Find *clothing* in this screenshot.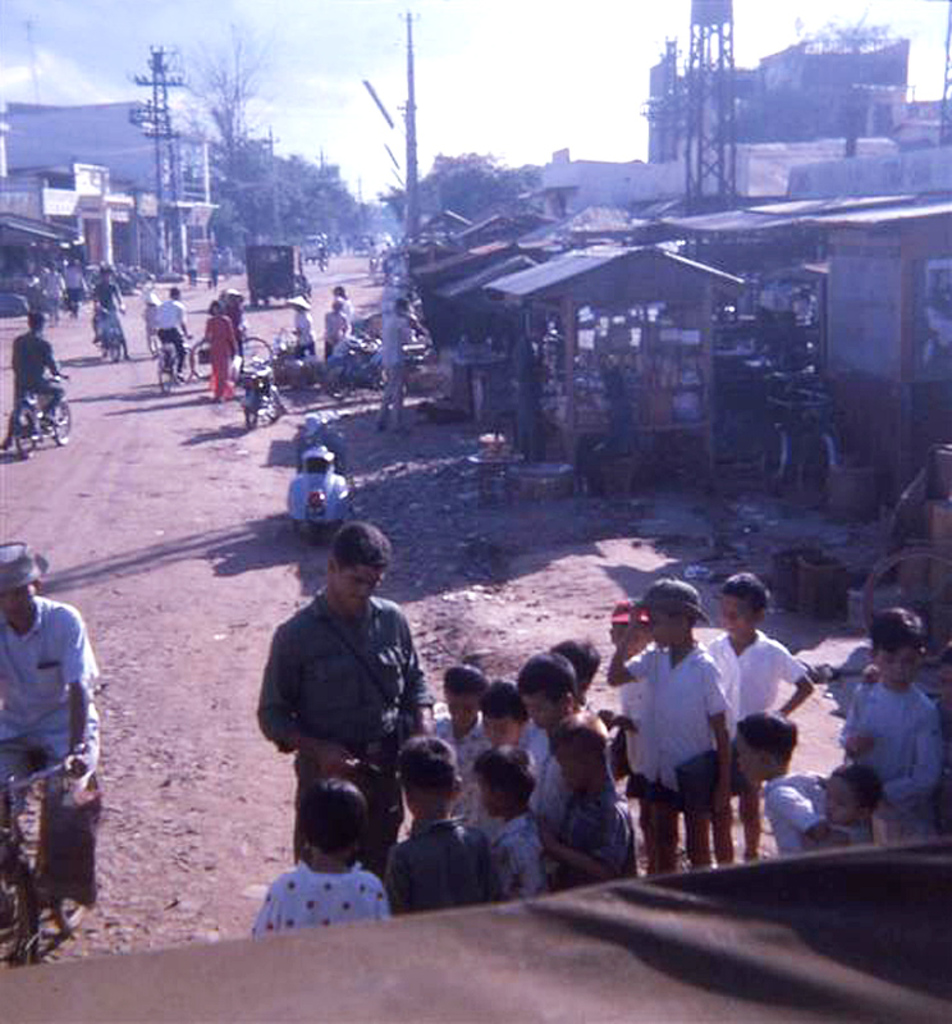
The bounding box for *clothing* is detection(699, 627, 813, 806).
